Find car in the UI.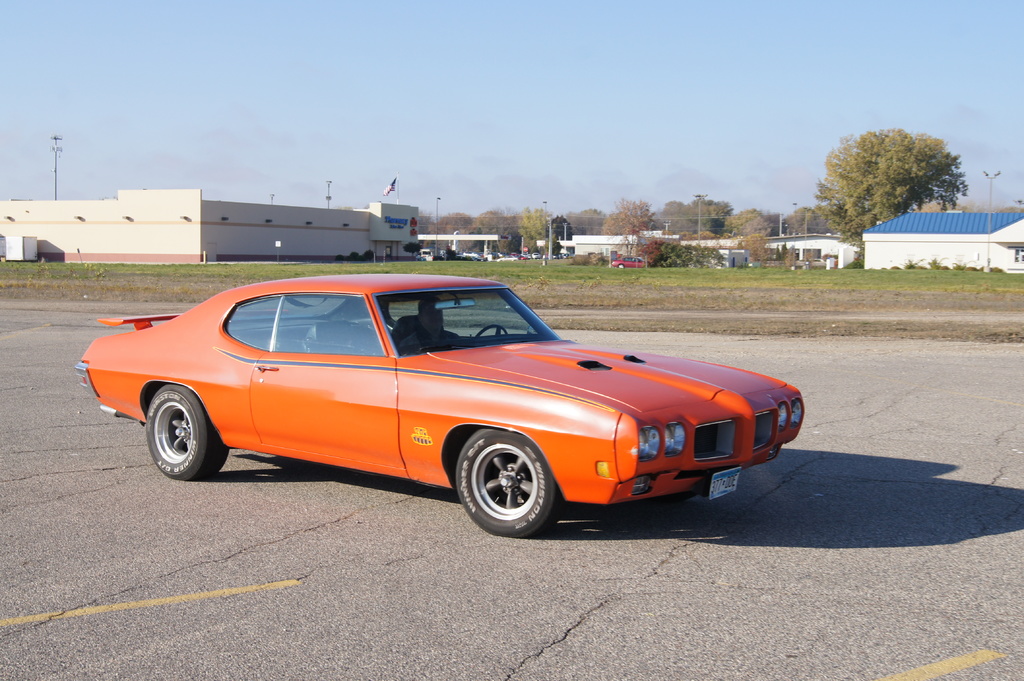
UI element at 79:266:806:539.
